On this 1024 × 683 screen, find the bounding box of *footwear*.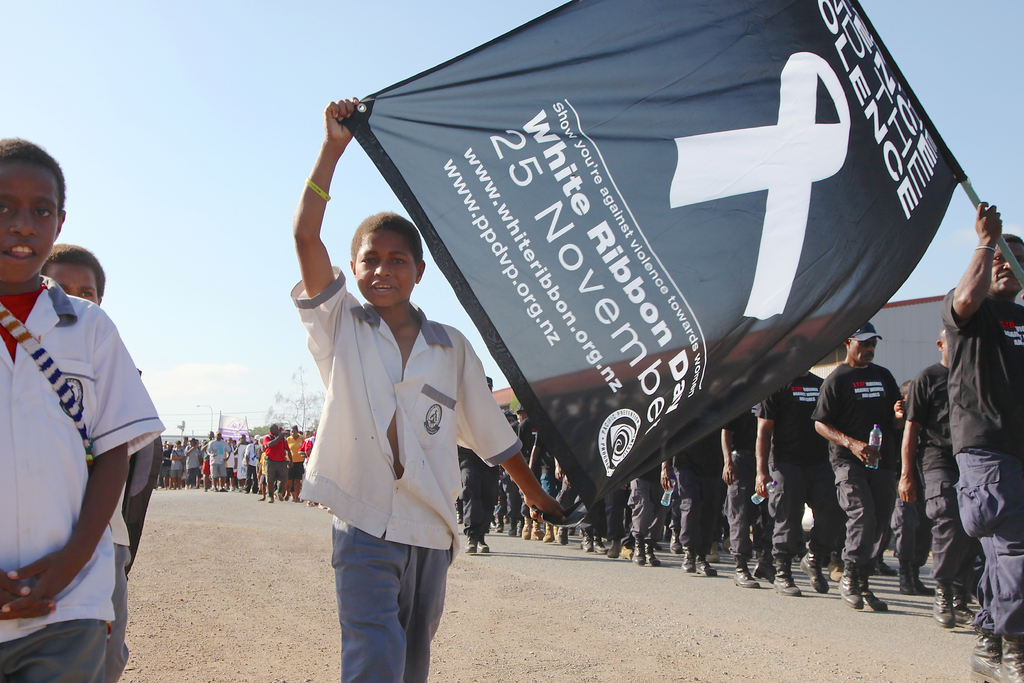
Bounding box: select_region(465, 534, 479, 552).
